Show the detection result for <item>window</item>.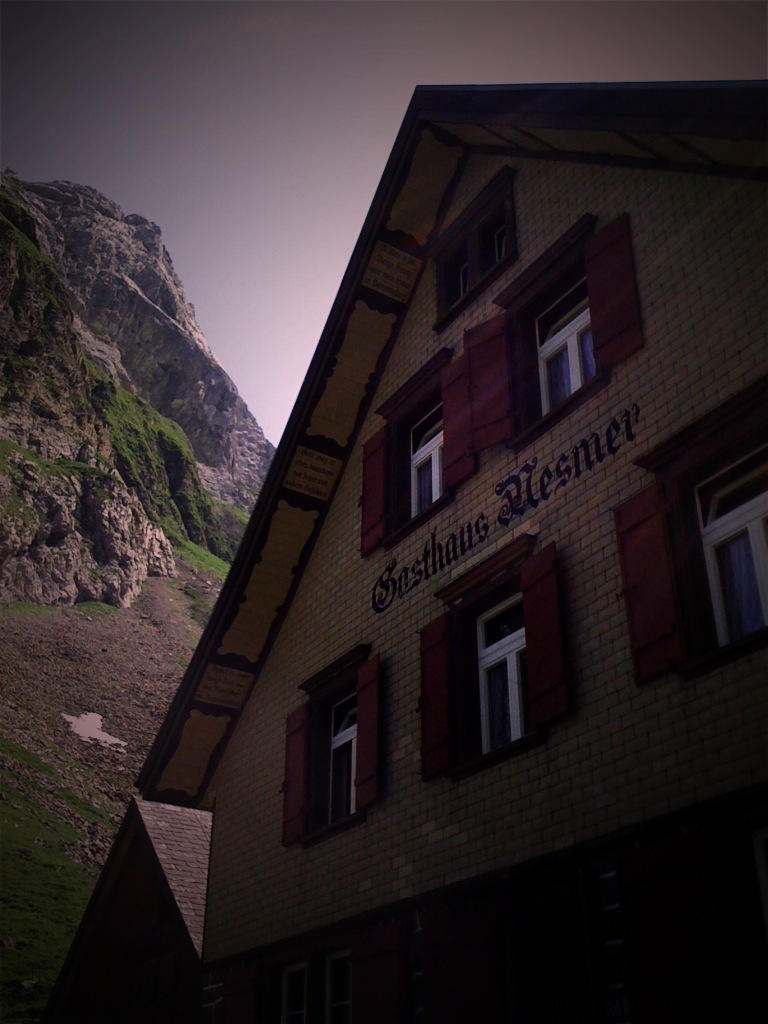
l=470, t=592, r=532, b=750.
